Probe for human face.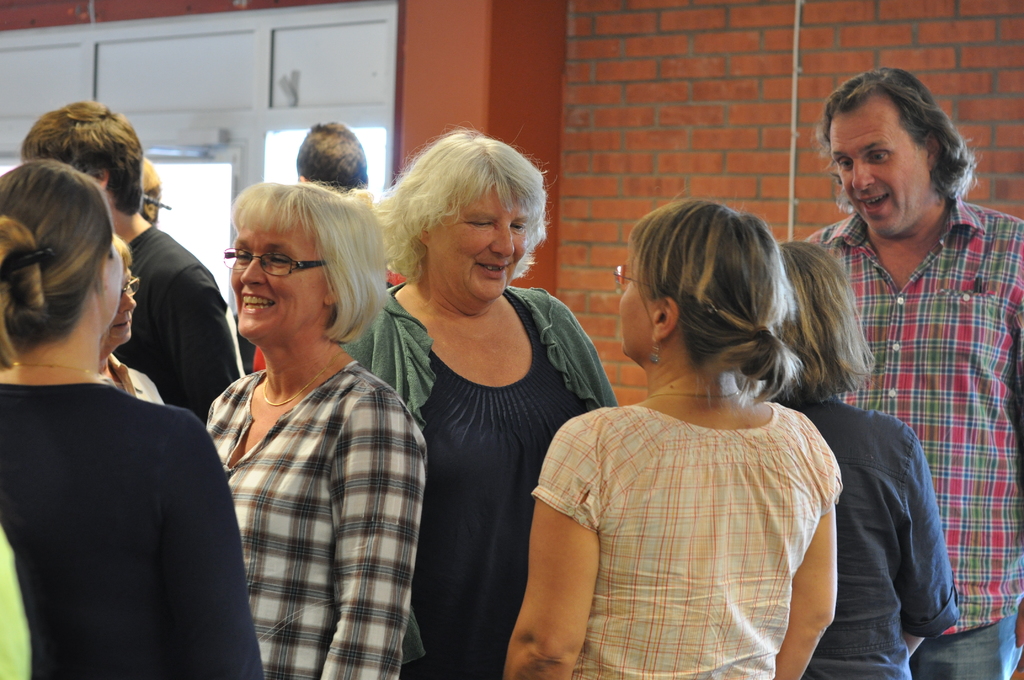
Probe result: box=[230, 200, 322, 346].
